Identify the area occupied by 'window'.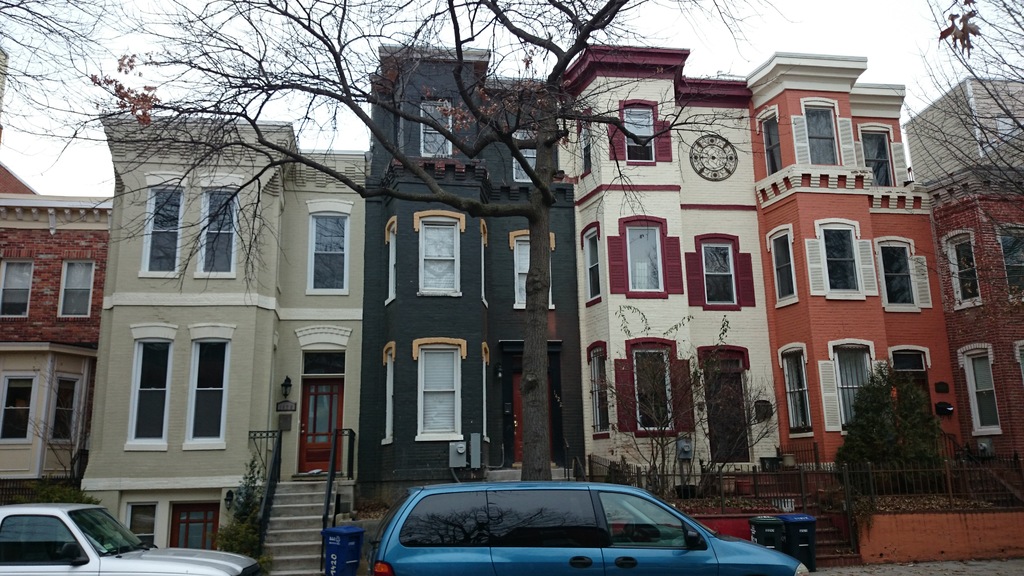
Area: bbox=[305, 209, 348, 296].
